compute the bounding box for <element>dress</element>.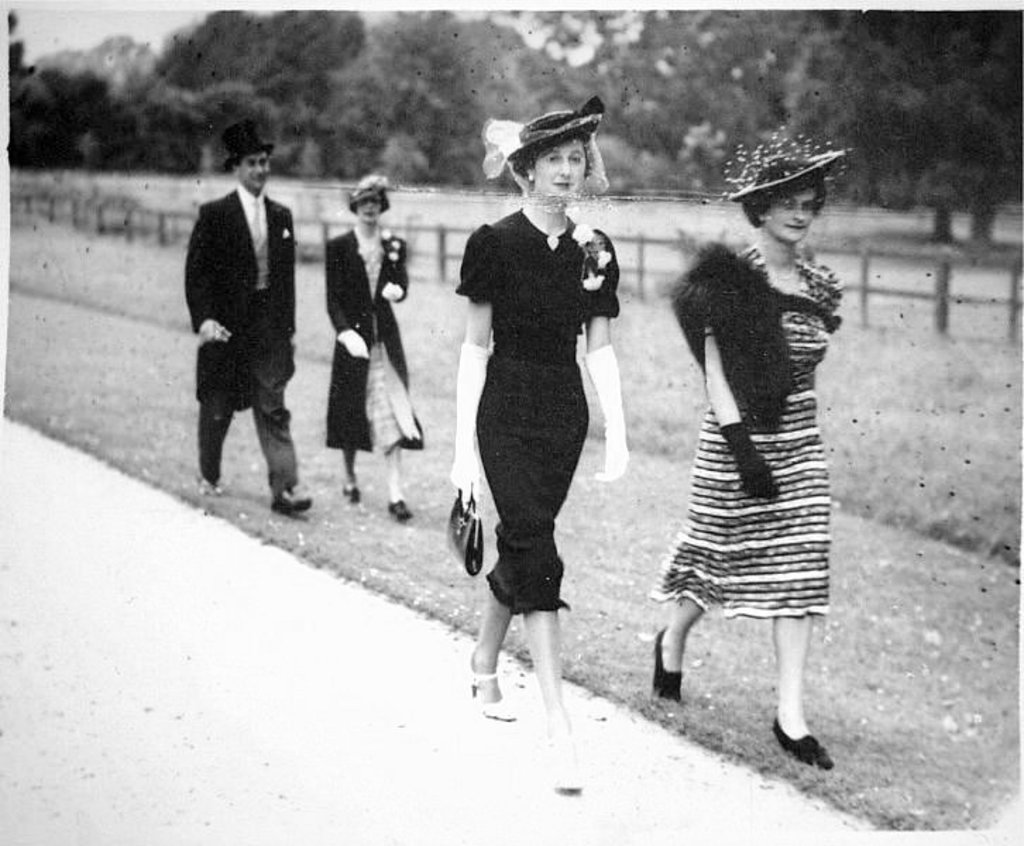
BBox(456, 206, 623, 611).
